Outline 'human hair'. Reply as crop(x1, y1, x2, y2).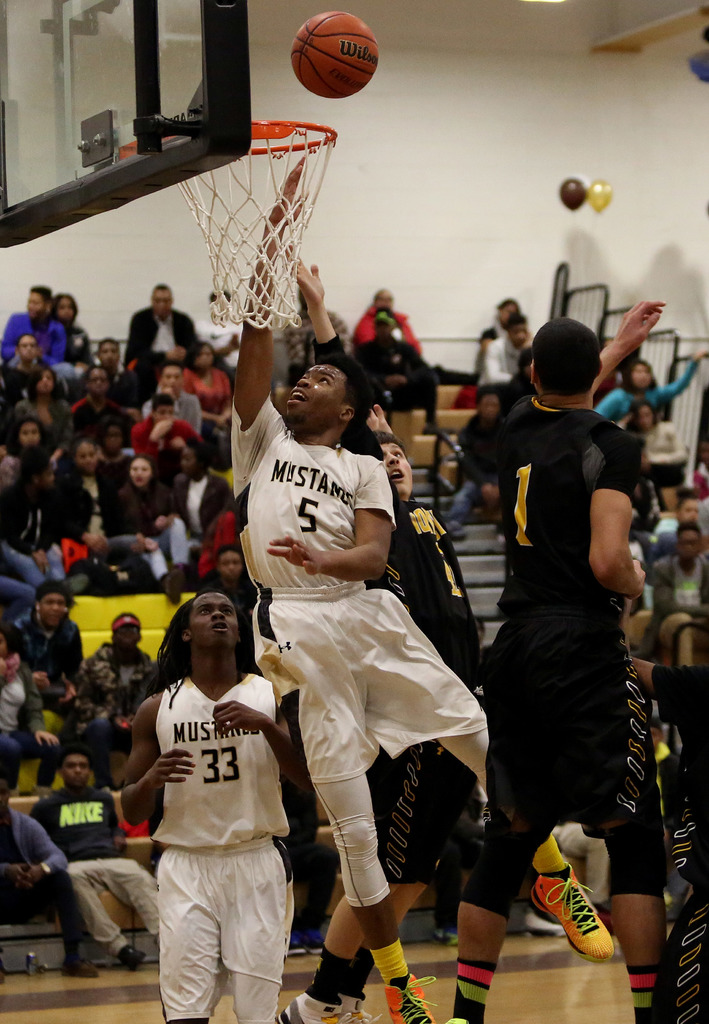
crop(361, 427, 405, 465).
